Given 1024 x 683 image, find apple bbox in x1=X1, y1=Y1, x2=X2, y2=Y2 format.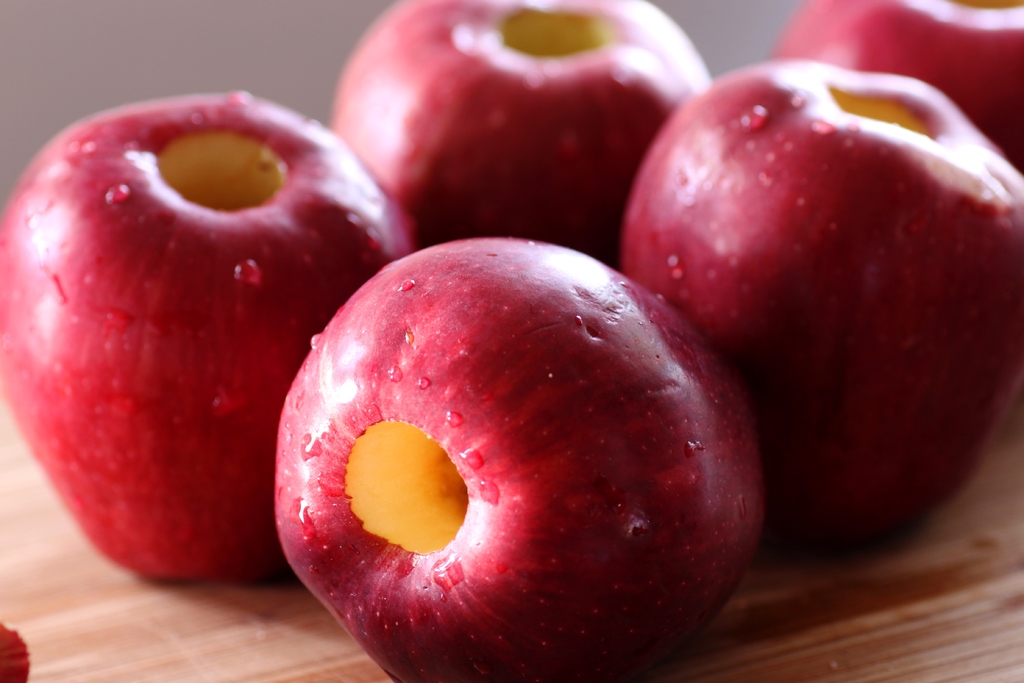
x1=769, y1=0, x2=1023, y2=173.
